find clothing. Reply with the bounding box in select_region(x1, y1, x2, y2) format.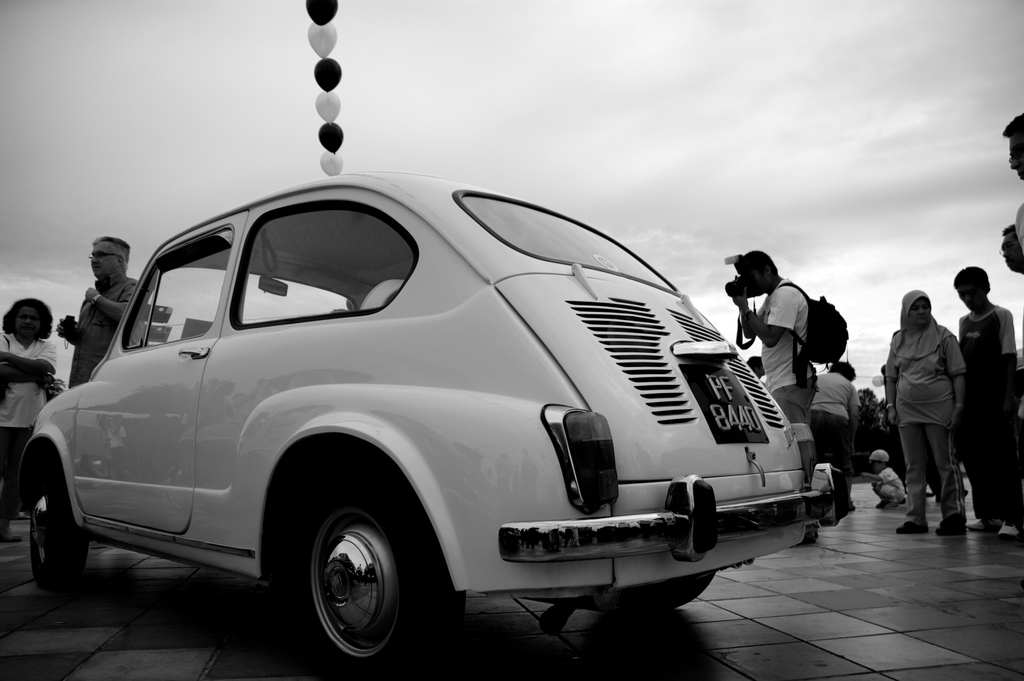
select_region(895, 282, 988, 509).
